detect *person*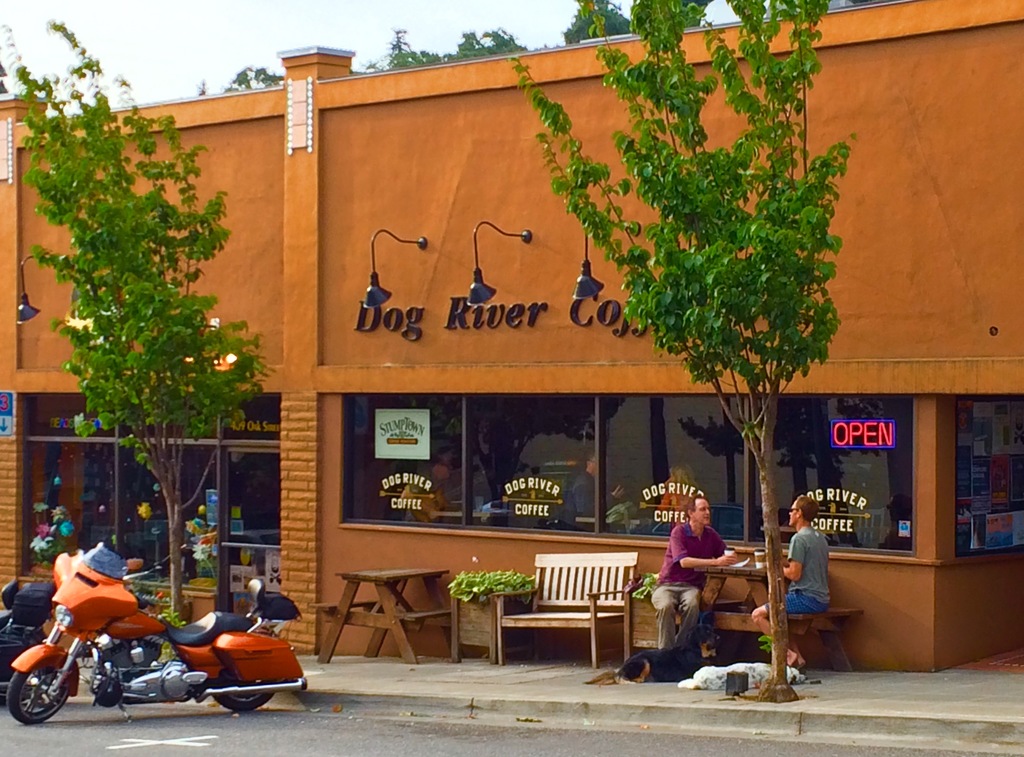
<bbox>662, 485, 747, 692</bbox>
